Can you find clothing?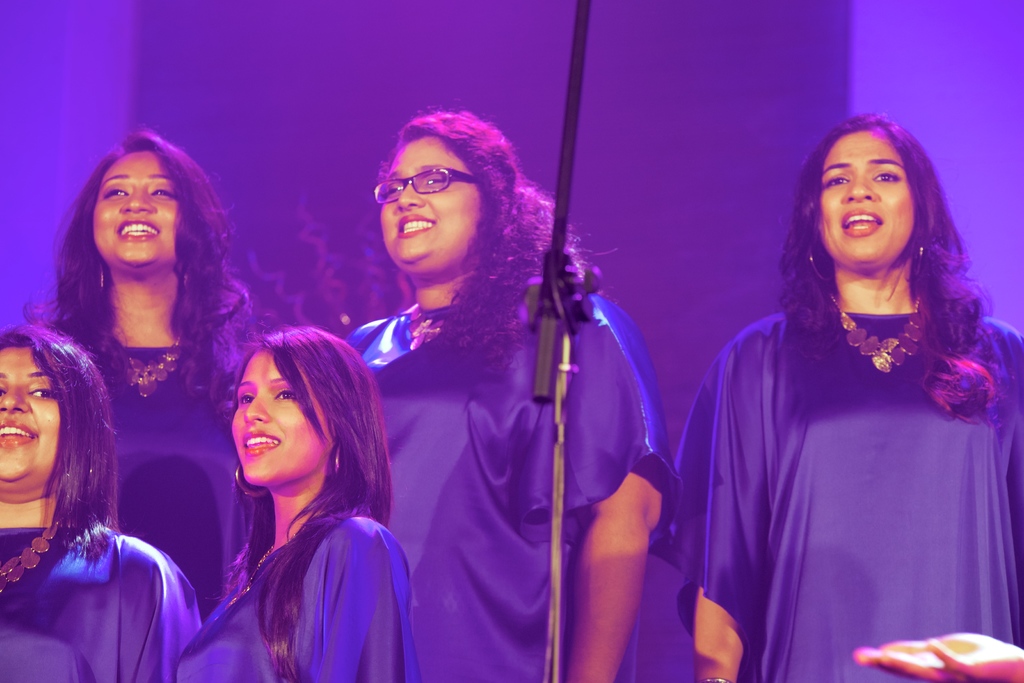
Yes, bounding box: 80 331 255 616.
